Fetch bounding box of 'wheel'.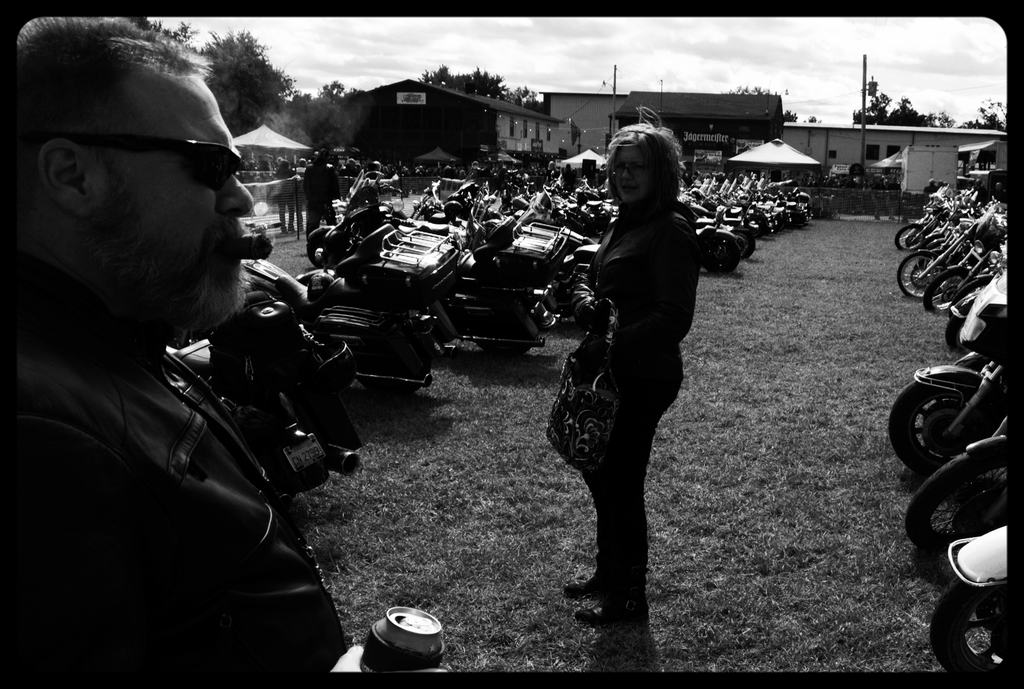
Bbox: (x1=305, y1=234, x2=335, y2=268).
